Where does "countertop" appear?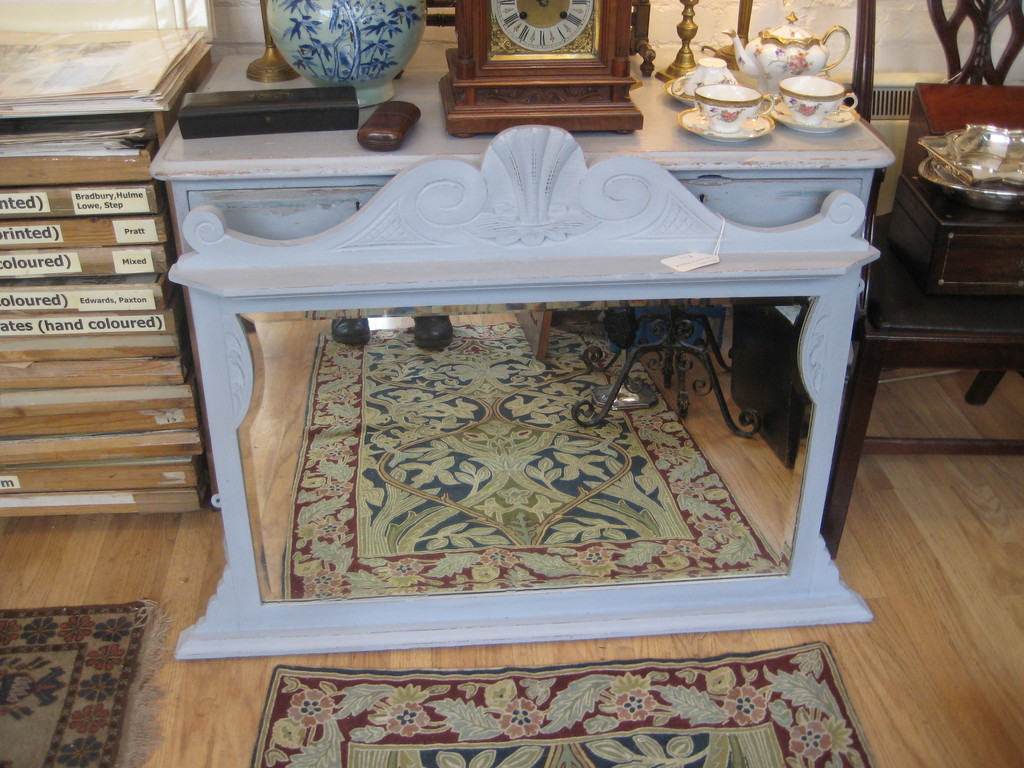
Appears at [153,49,891,175].
